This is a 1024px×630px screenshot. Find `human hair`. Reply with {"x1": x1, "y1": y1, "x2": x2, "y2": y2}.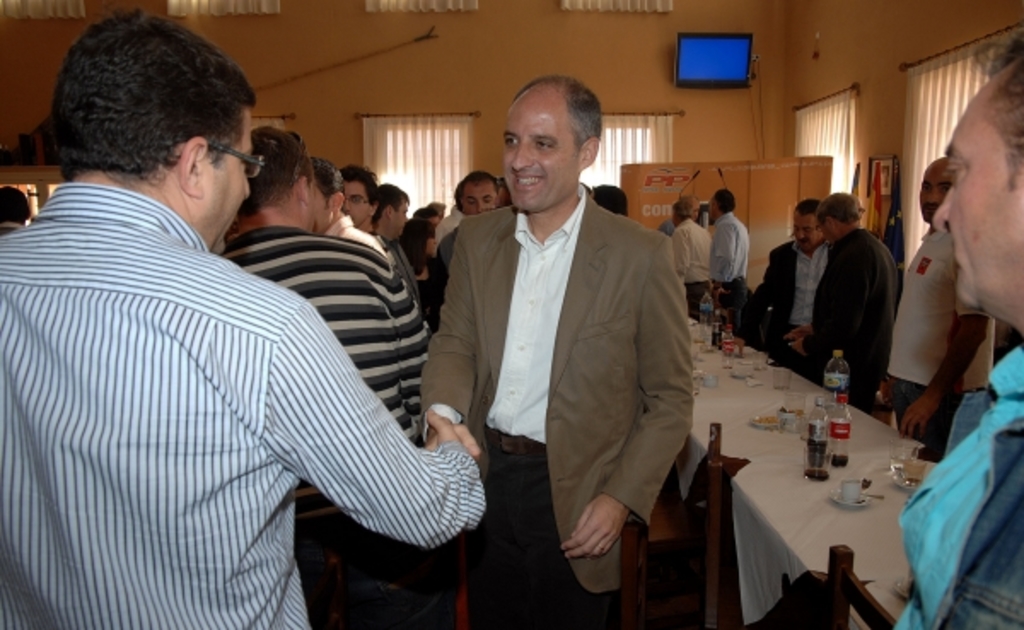
{"x1": 713, "y1": 190, "x2": 739, "y2": 215}.
